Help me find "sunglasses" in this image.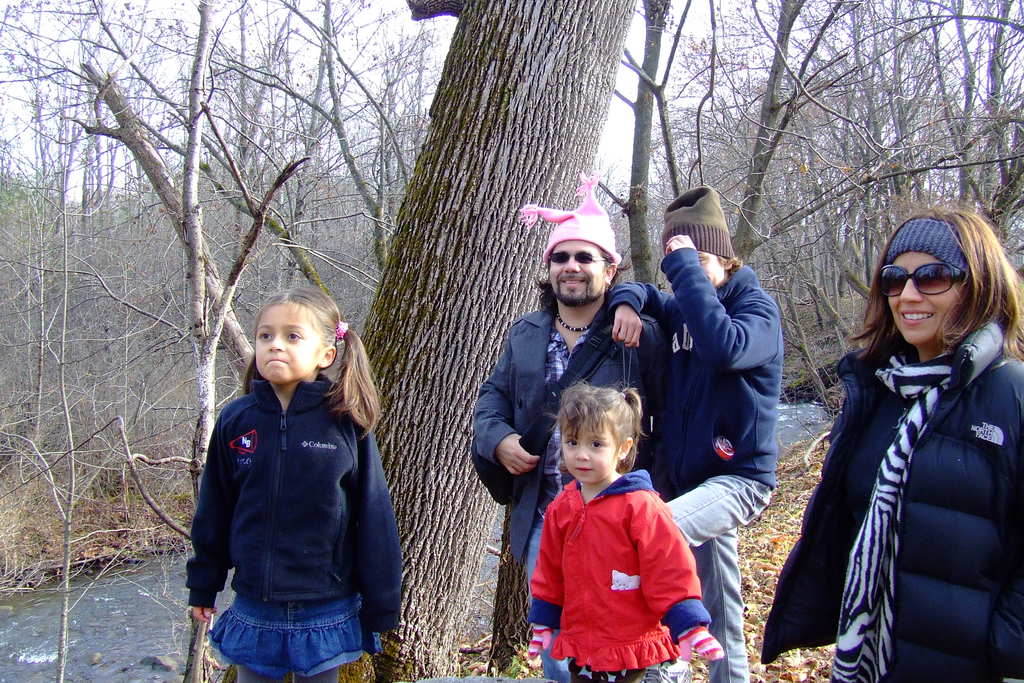
Found it: <box>877,261,963,300</box>.
